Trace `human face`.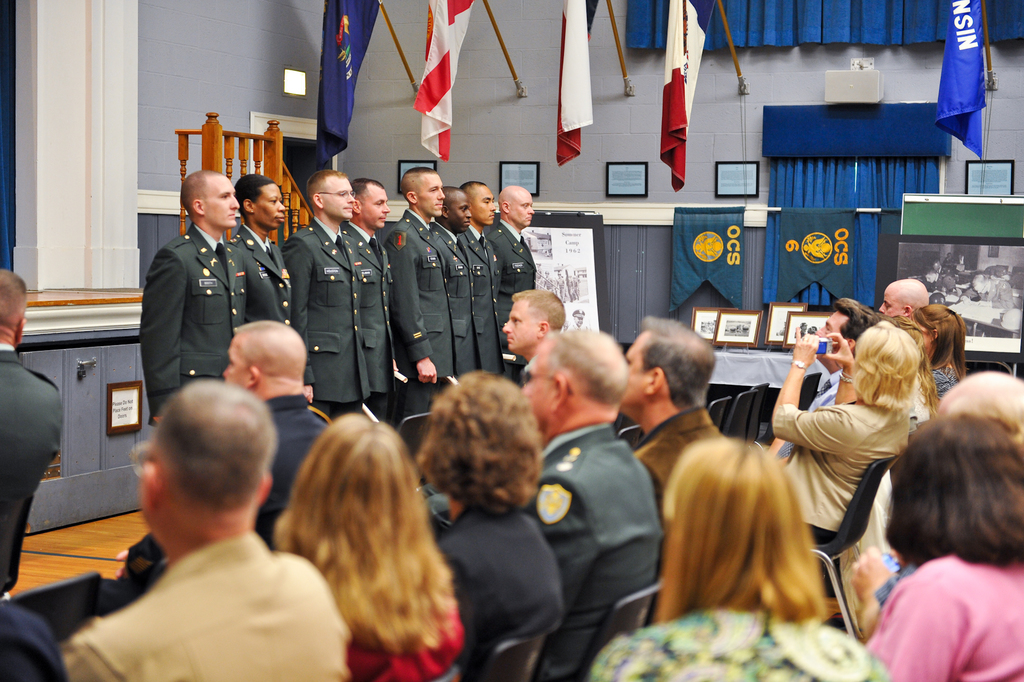
Traced to [509, 194, 532, 226].
